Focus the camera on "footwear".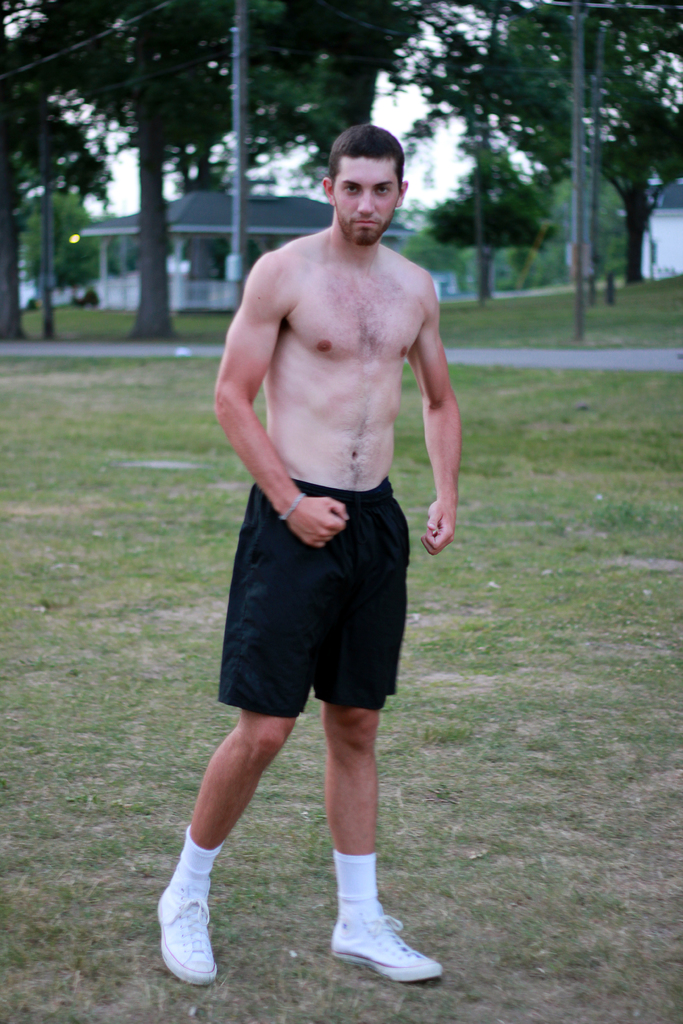
Focus region: 155,881,218,986.
